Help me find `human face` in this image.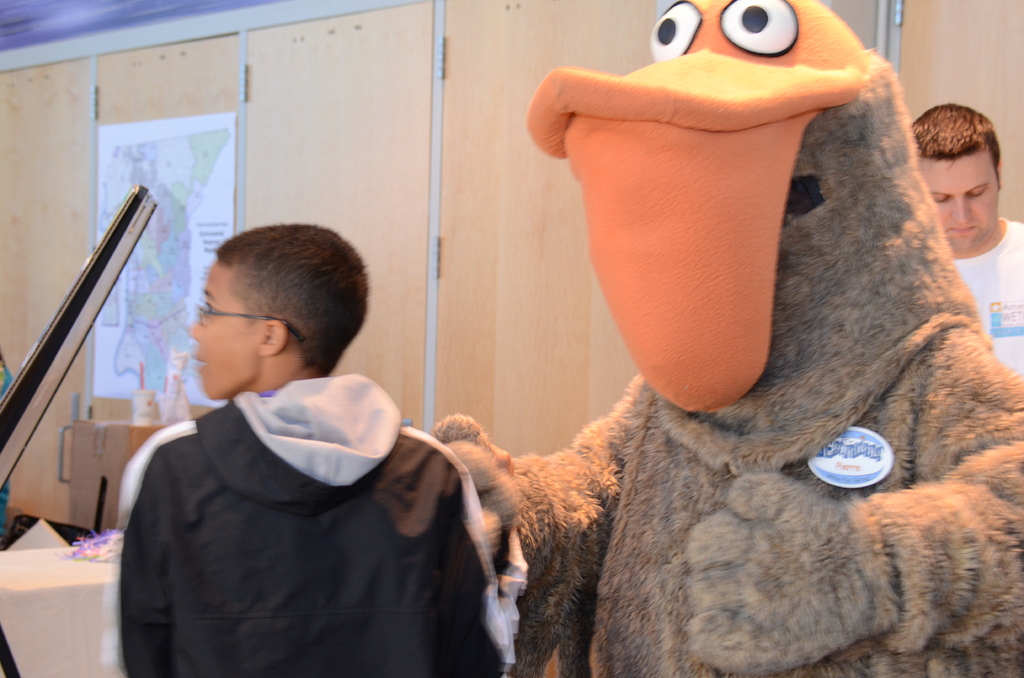
Found it: bbox=(918, 157, 998, 248).
